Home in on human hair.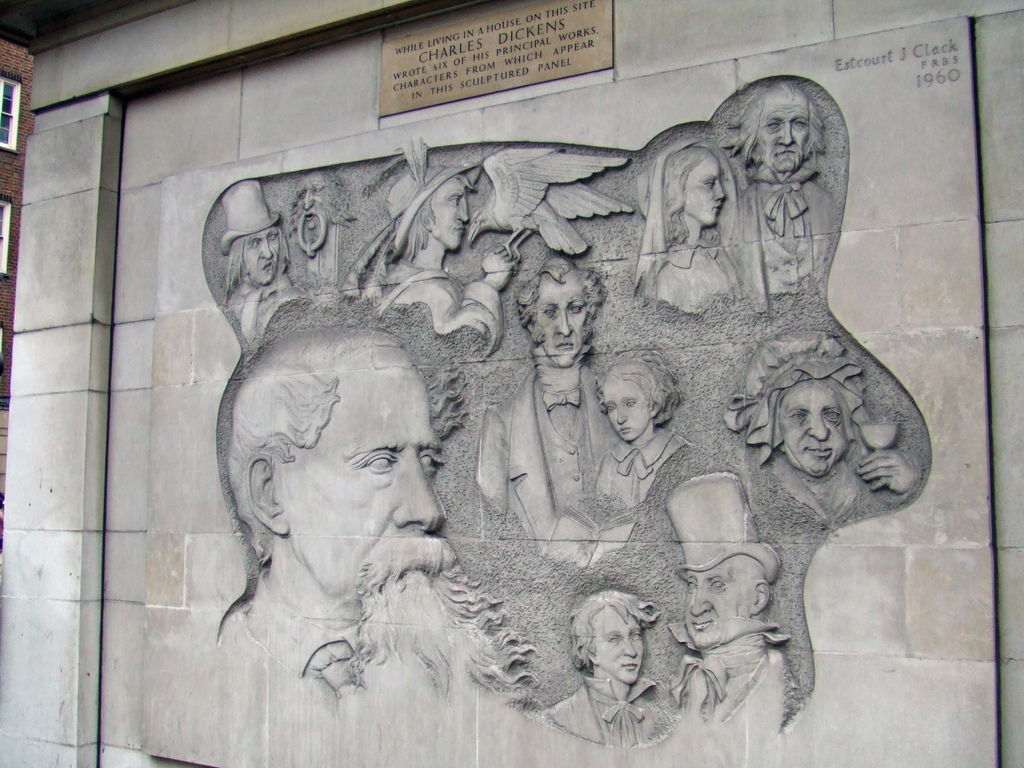
Homed in at crop(222, 225, 295, 308).
